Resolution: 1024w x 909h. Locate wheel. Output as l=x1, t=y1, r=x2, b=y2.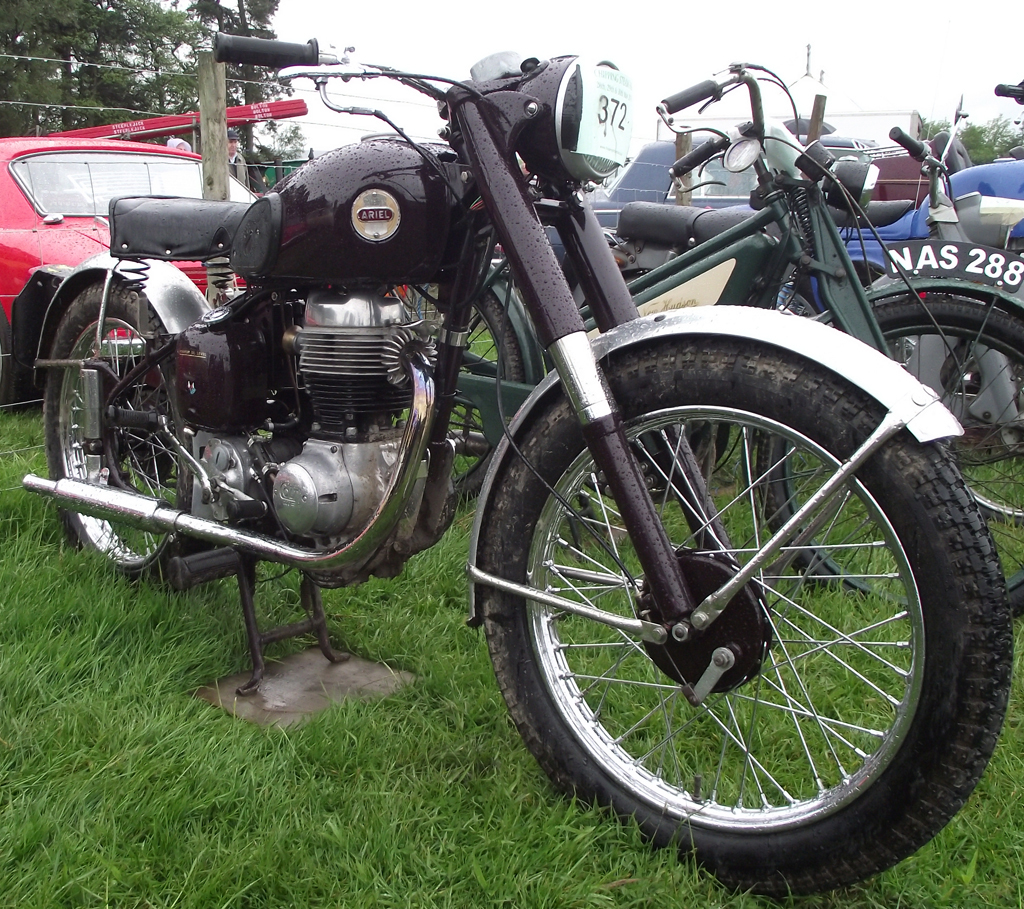
l=748, t=290, r=1023, b=624.
